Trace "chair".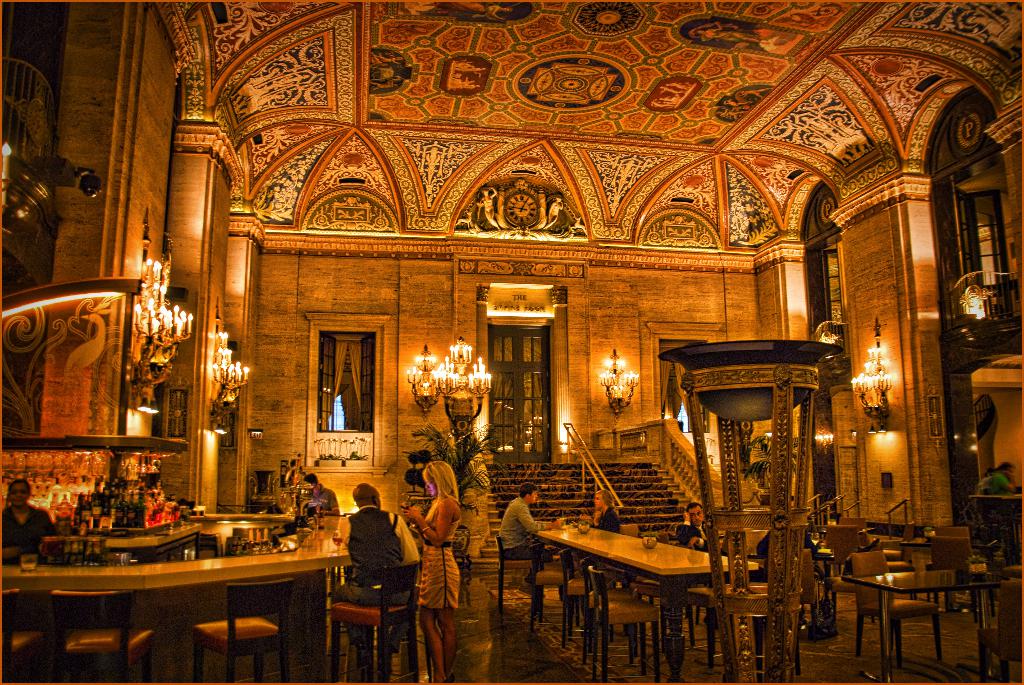
Traced to [193, 579, 295, 684].
